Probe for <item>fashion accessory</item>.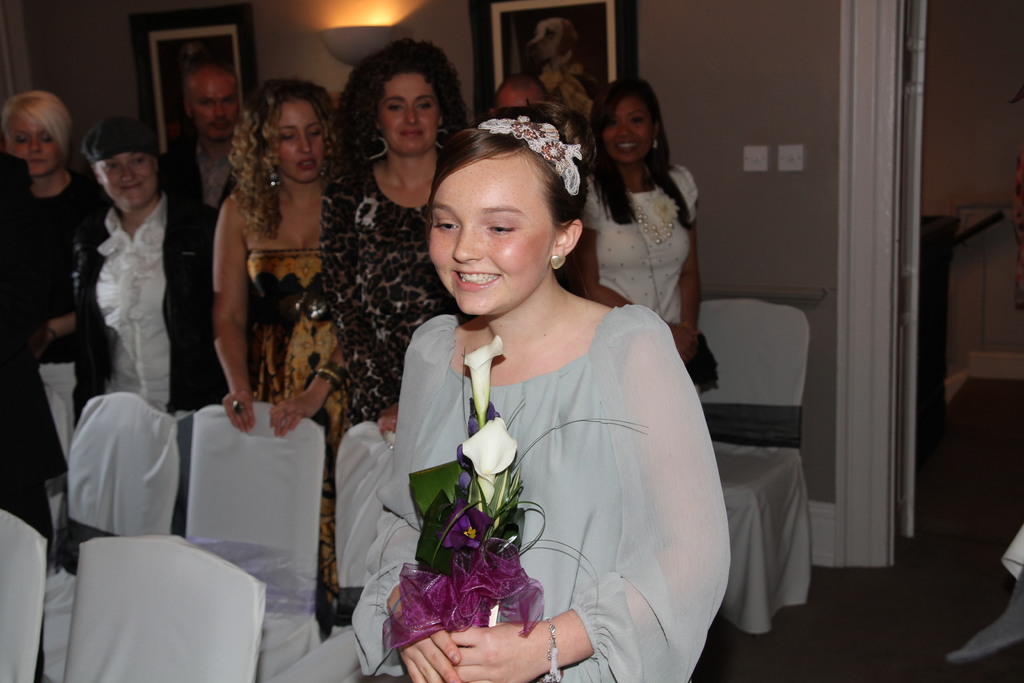
Probe result: {"left": 232, "top": 398, "right": 246, "bottom": 413}.
